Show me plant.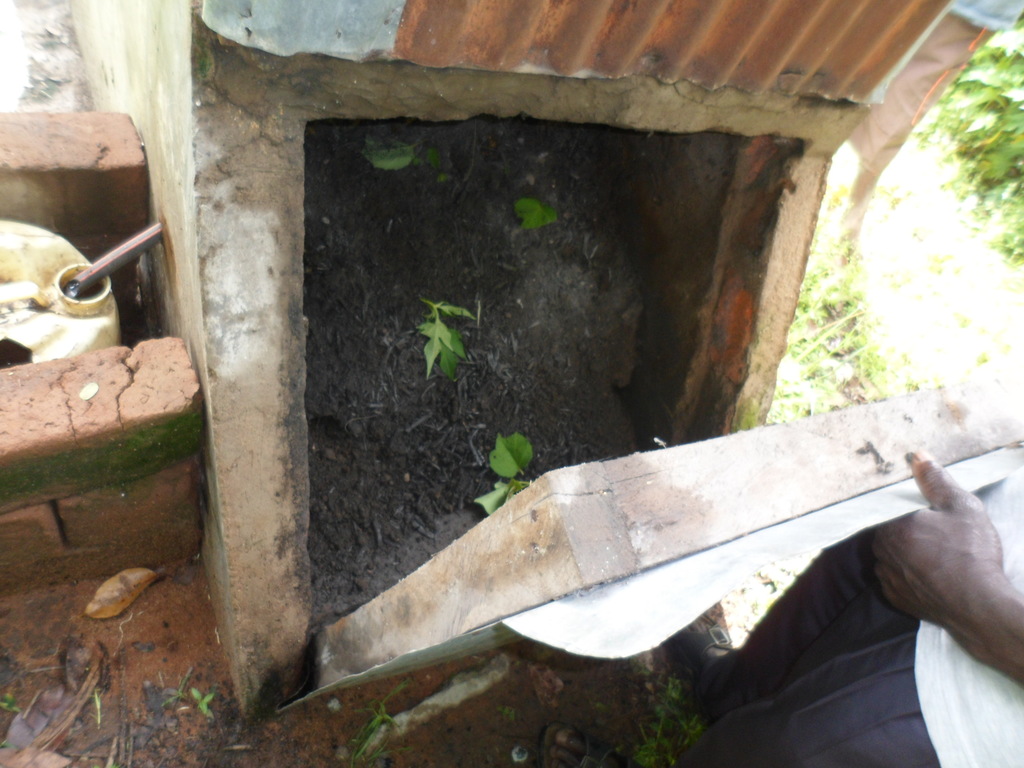
plant is here: <region>415, 291, 475, 380</region>.
